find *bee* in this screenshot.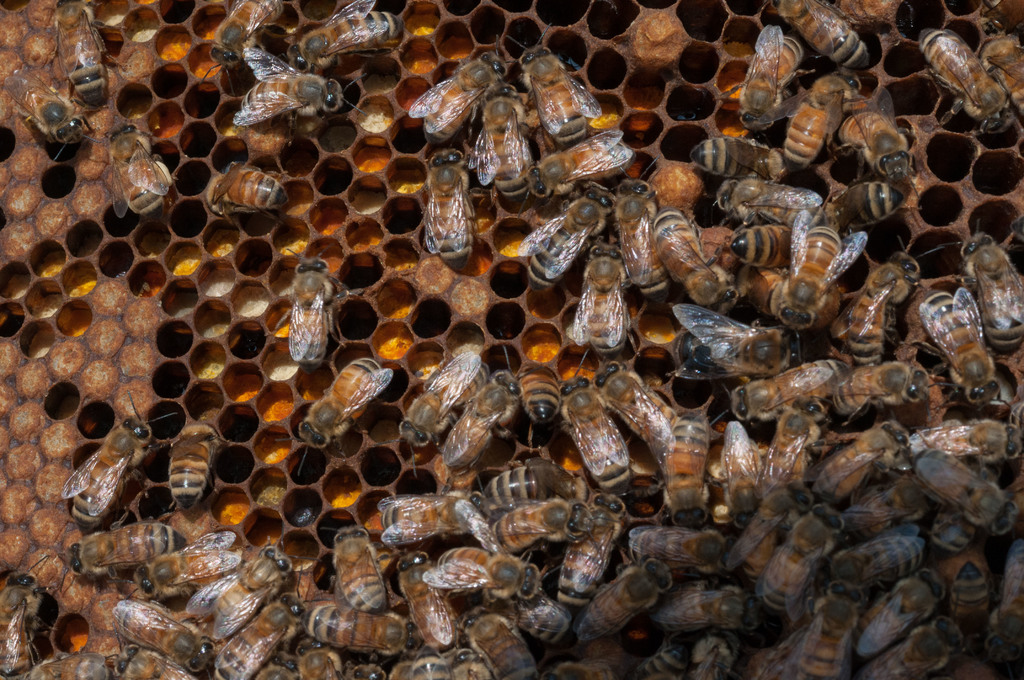
The bounding box for *bee* is Rect(596, 373, 685, 457).
